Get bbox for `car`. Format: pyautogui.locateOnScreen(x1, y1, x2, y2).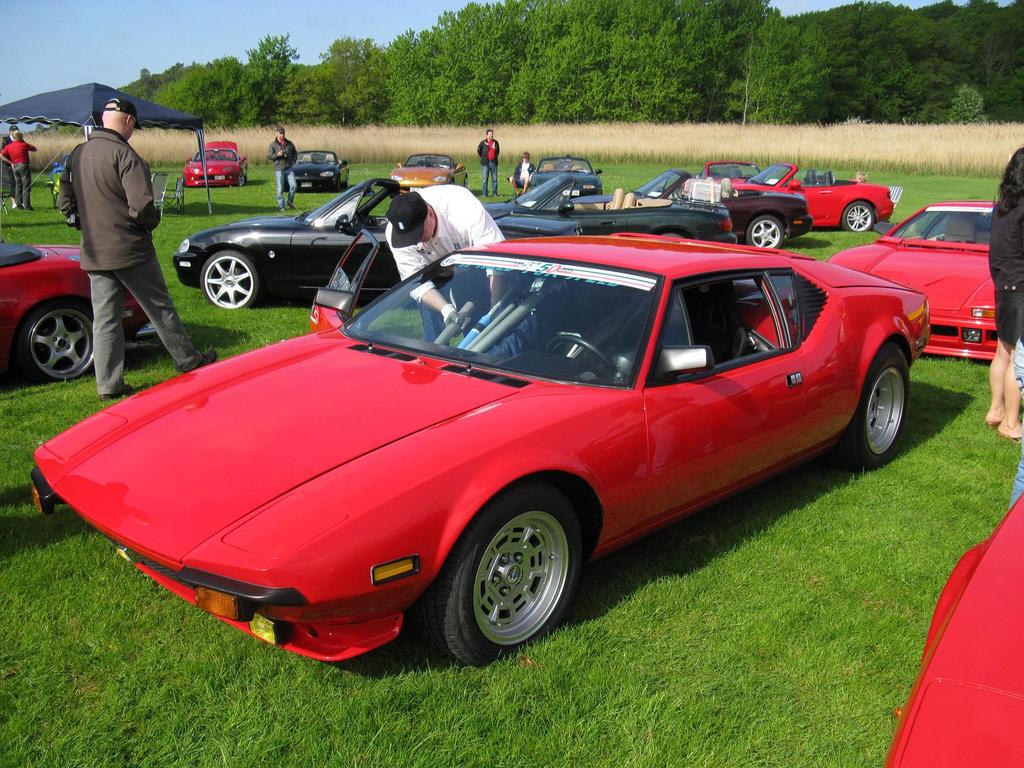
pyautogui.locateOnScreen(285, 147, 352, 189).
